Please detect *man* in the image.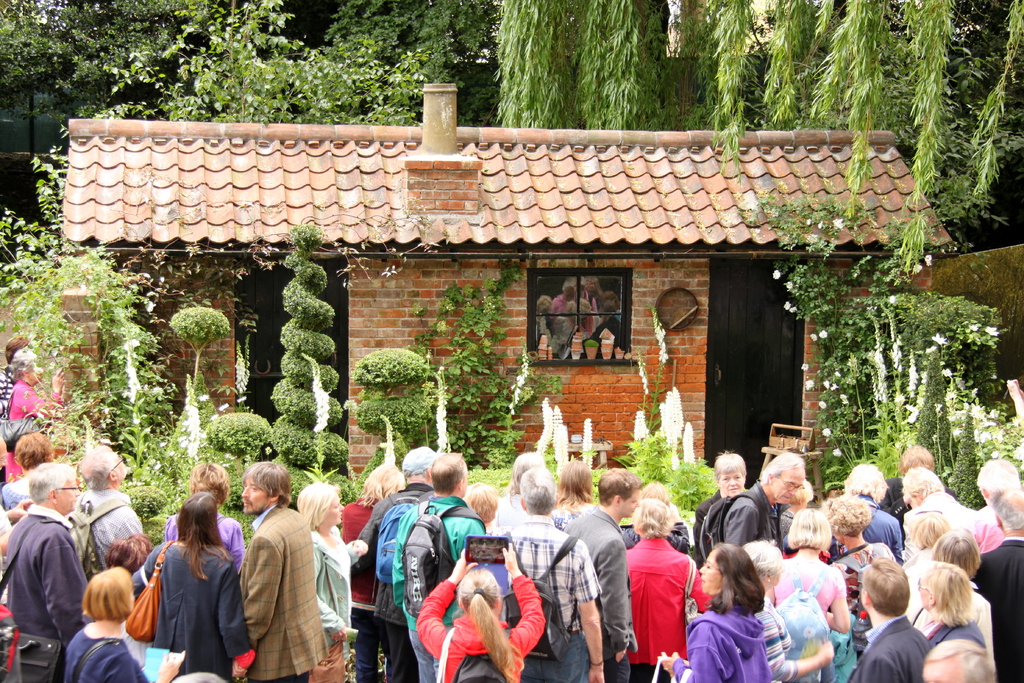
x1=388 y1=450 x2=484 y2=680.
